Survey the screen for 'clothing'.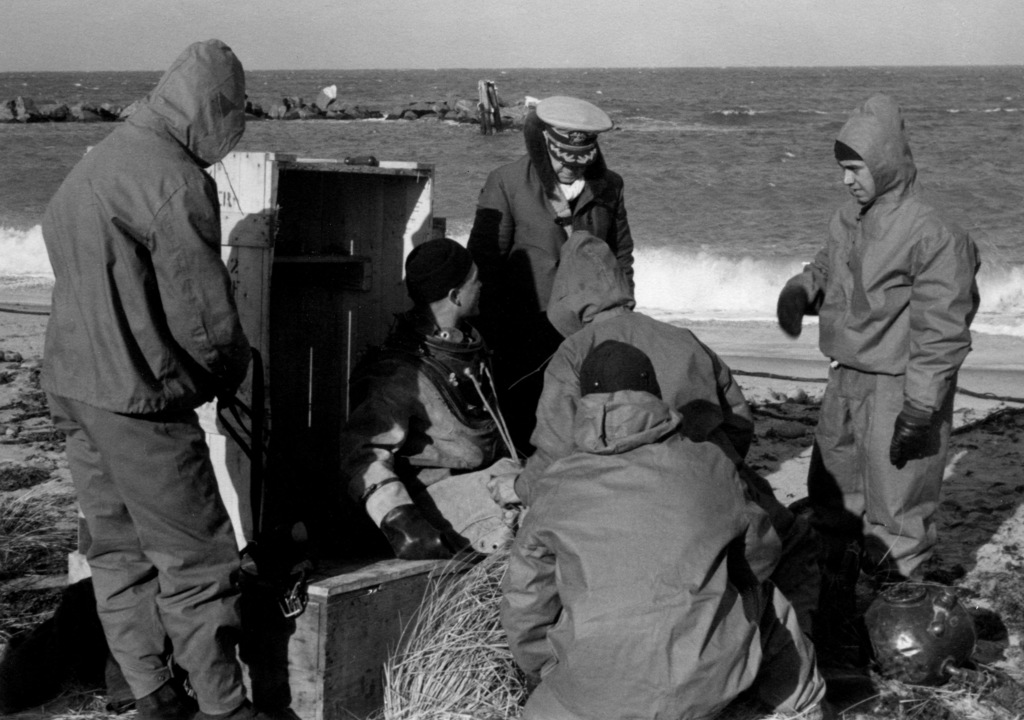
Survey found: [36,35,256,712].
